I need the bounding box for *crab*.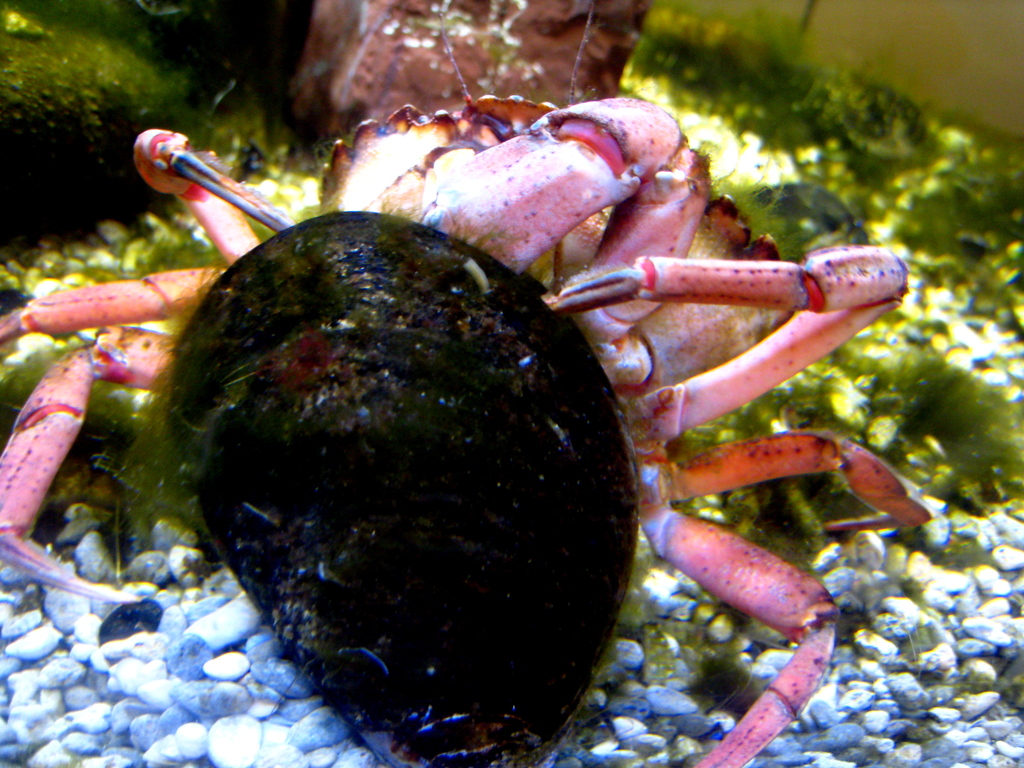
Here it is: (left=0, top=93, right=935, bottom=767).
